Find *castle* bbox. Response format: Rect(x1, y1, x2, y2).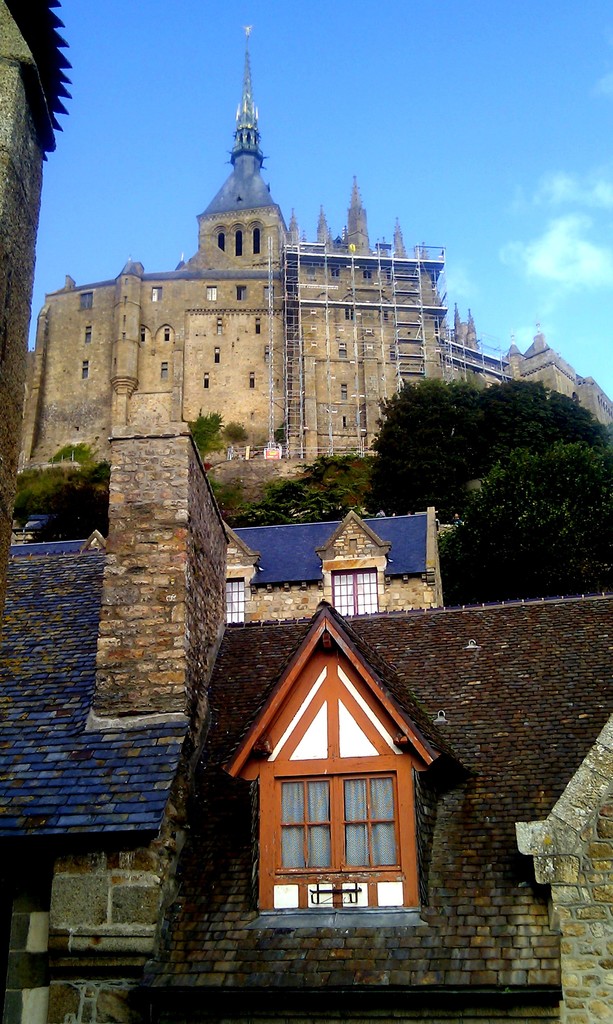
Rect(0, 22, 612, 519).
